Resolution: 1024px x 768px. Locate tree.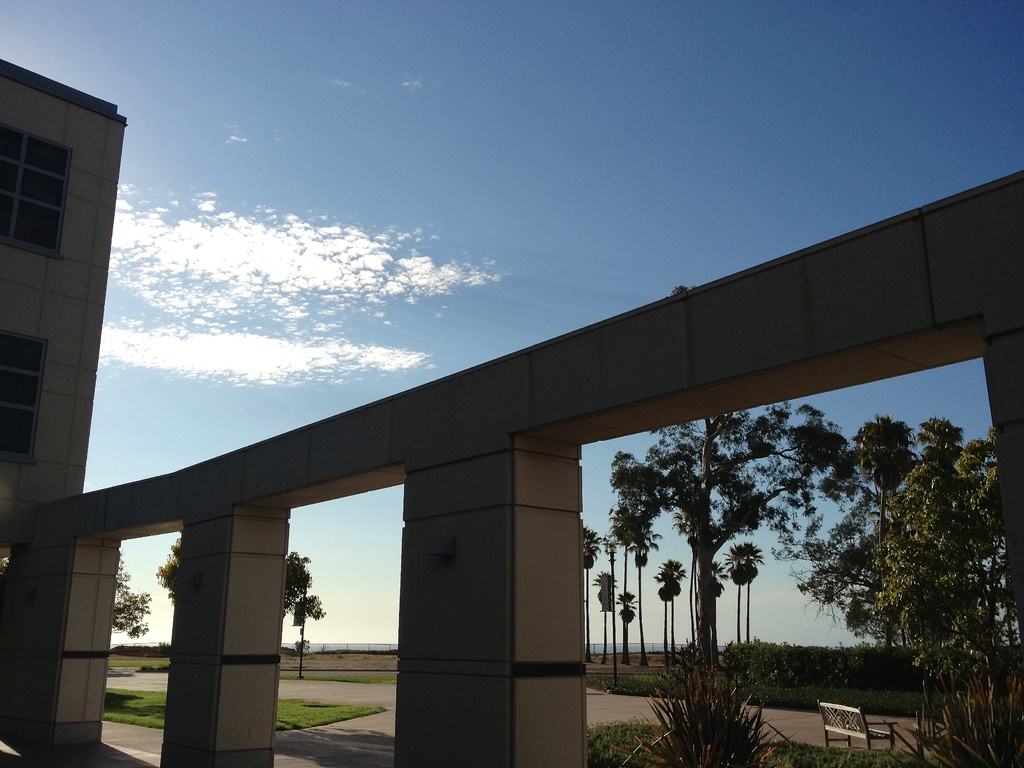
region(854, 408, 1023, 673).
